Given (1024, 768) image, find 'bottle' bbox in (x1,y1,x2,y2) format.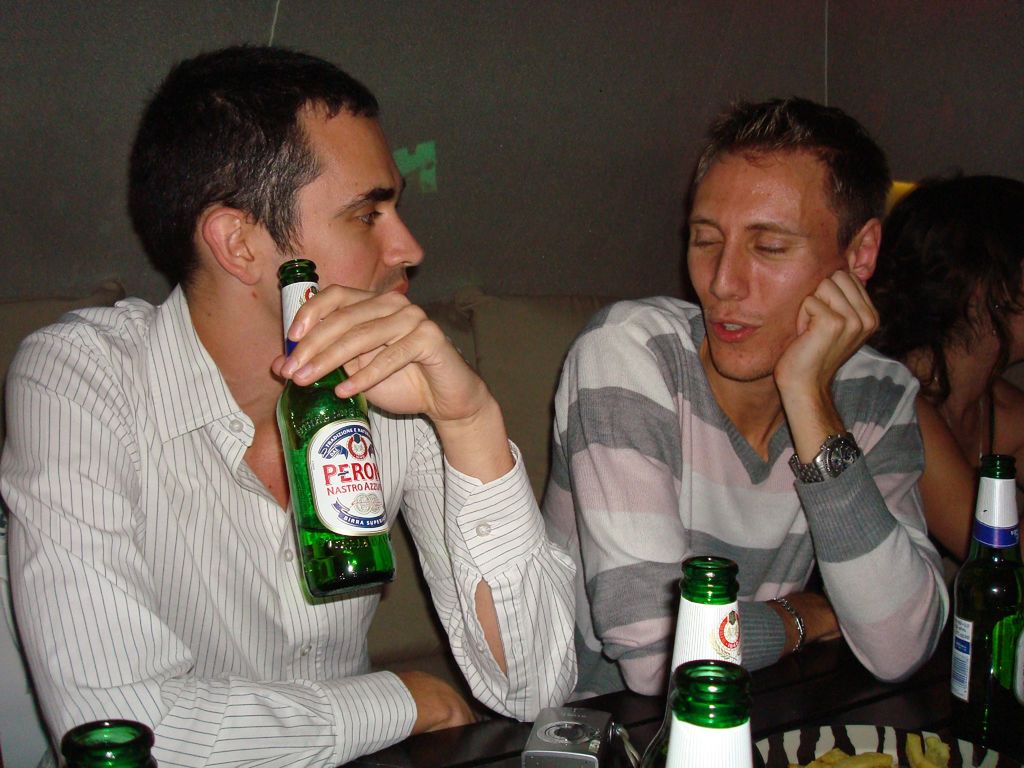
(268,260,392,591).
